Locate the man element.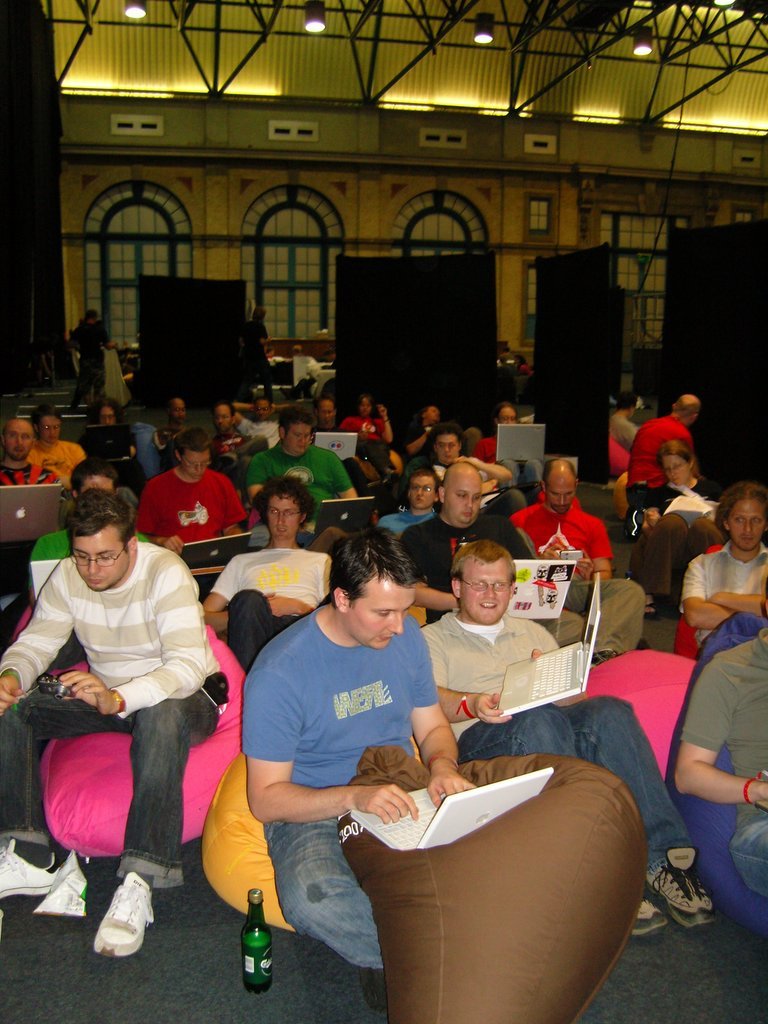
Element bbox: [21, 464, 160, 597].
